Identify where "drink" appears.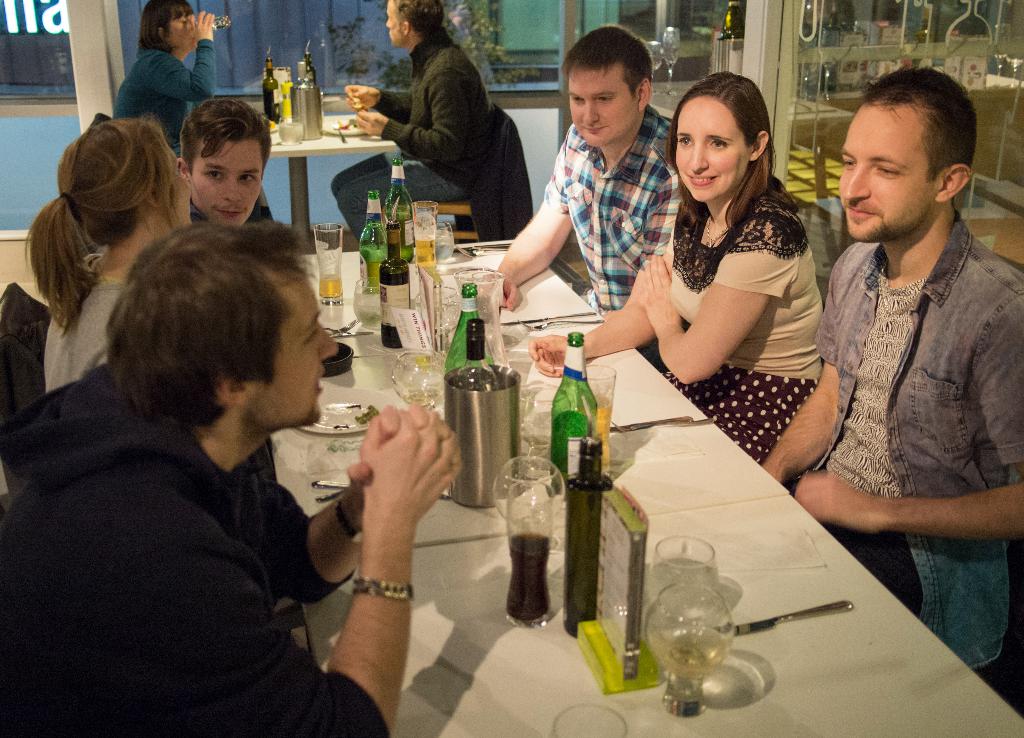
Appears at BBox(313, 229, 346, 300).
